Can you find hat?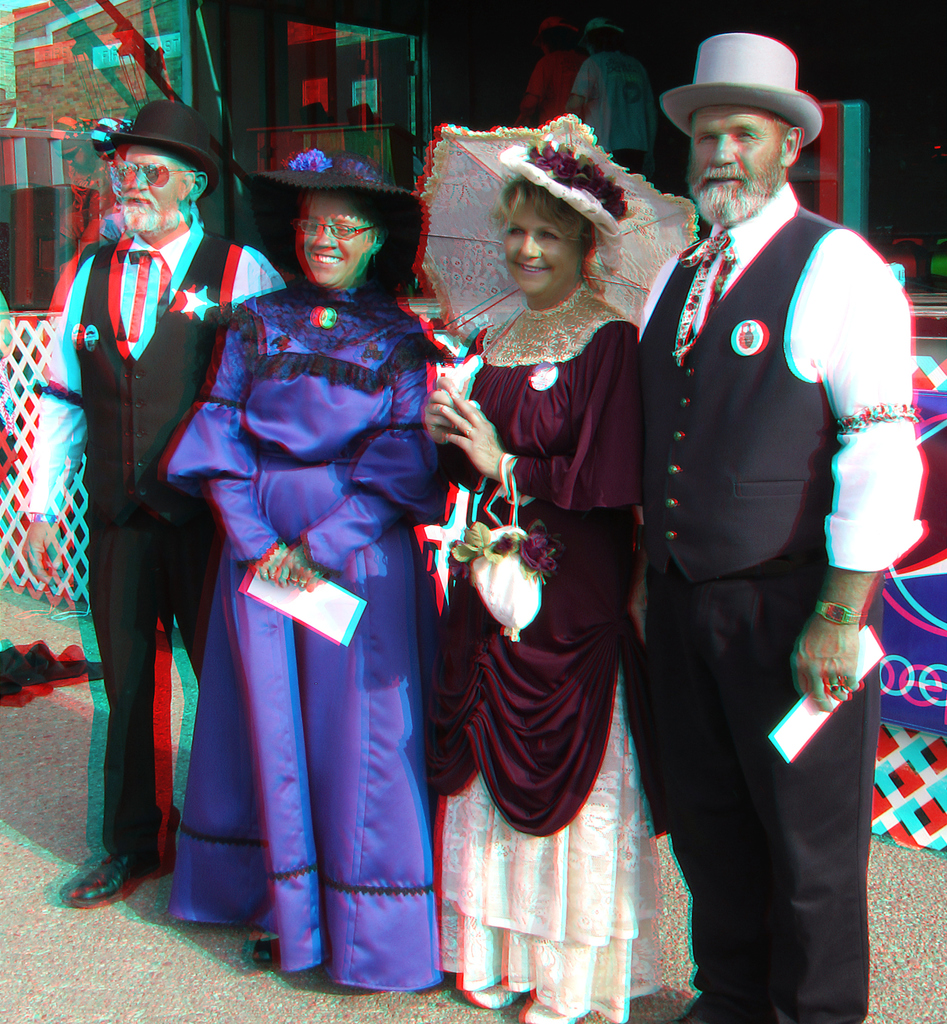
Yes, bounding box: 410,113,697,347.
